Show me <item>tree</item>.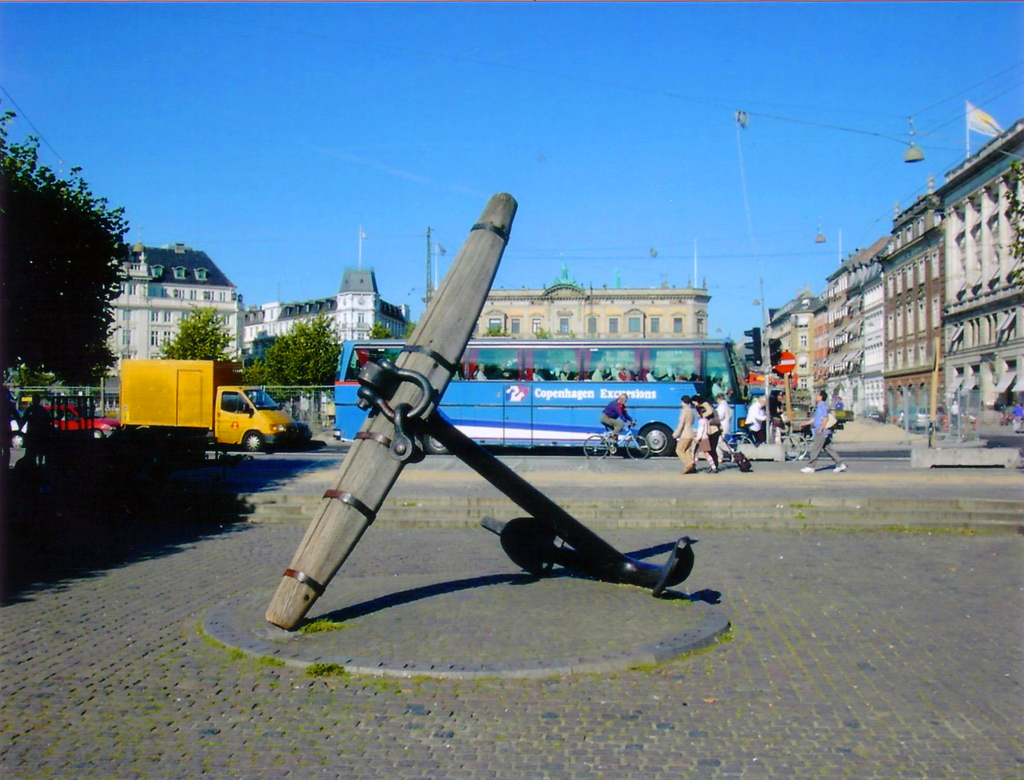
<item>tree</item> is here: crop(246, 312, 342, 386).
